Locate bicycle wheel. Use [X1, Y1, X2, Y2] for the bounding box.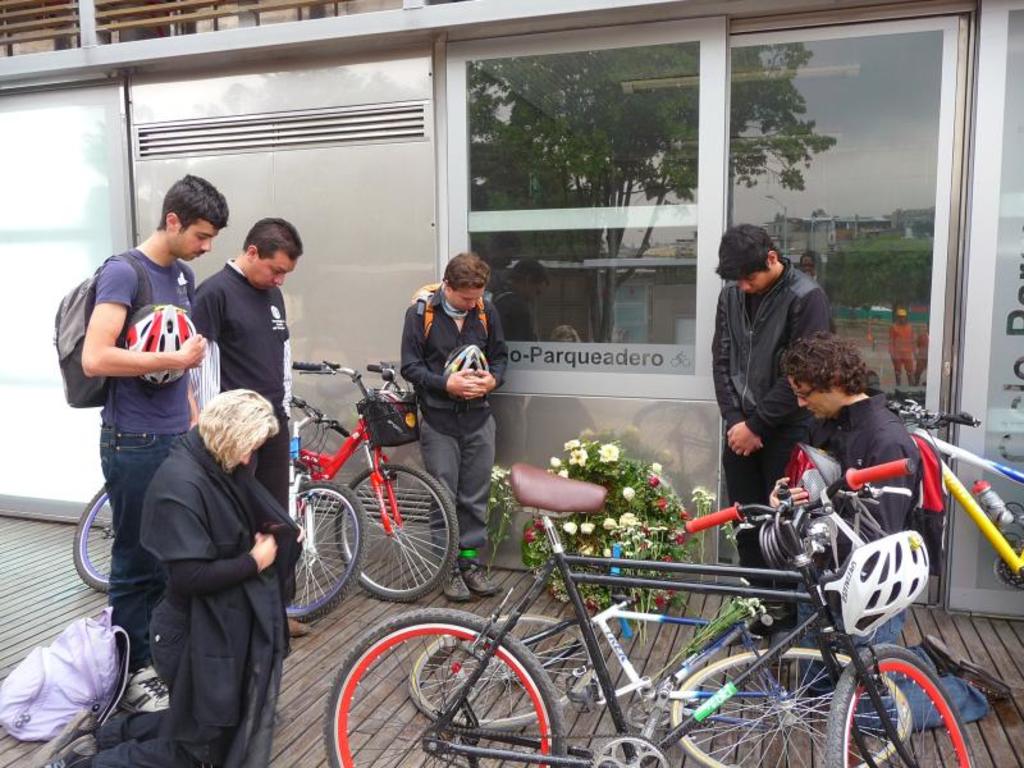
[325, 603, 566, 767].
